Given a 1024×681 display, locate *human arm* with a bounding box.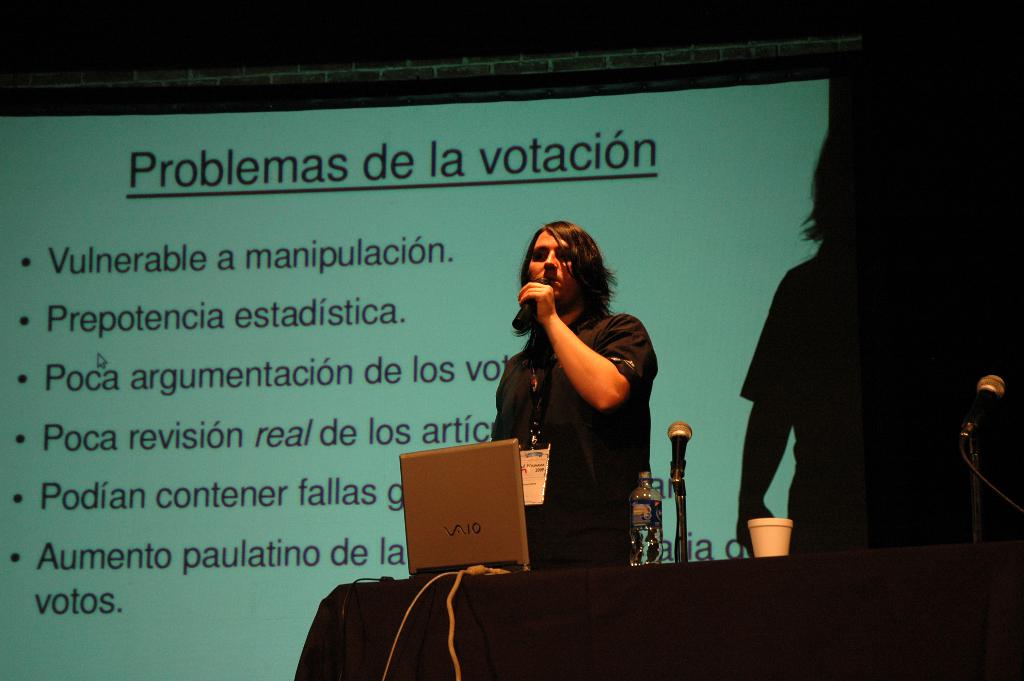
Located: 729,261,803,555.
